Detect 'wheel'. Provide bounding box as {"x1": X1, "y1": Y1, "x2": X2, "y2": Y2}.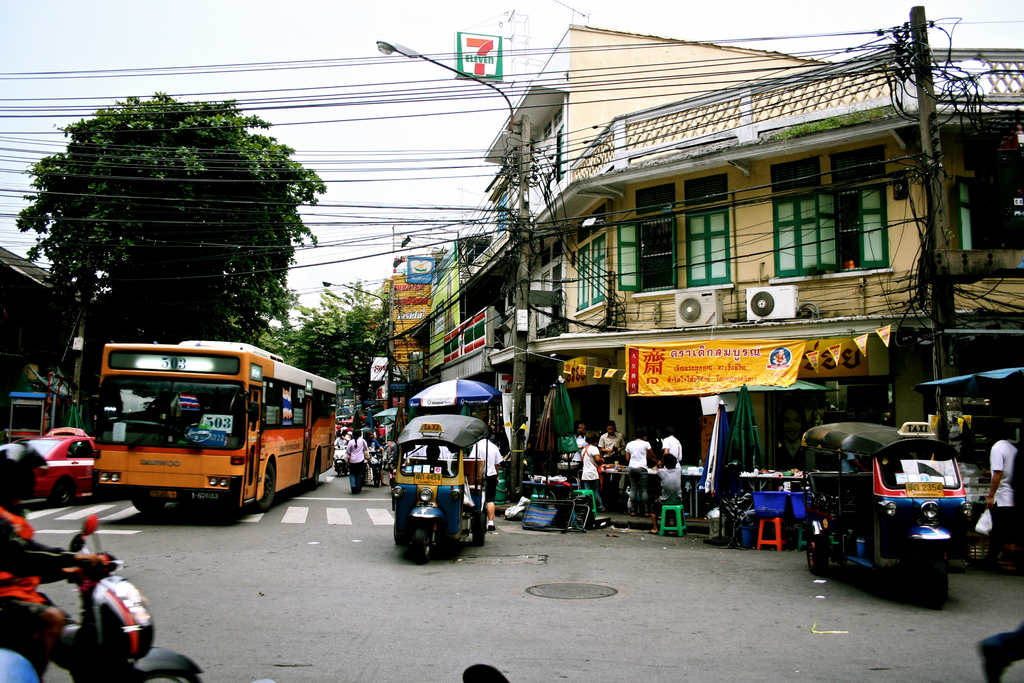
{"x1": 807, "y1": 532, "x2": 831, "y2": 571}.
